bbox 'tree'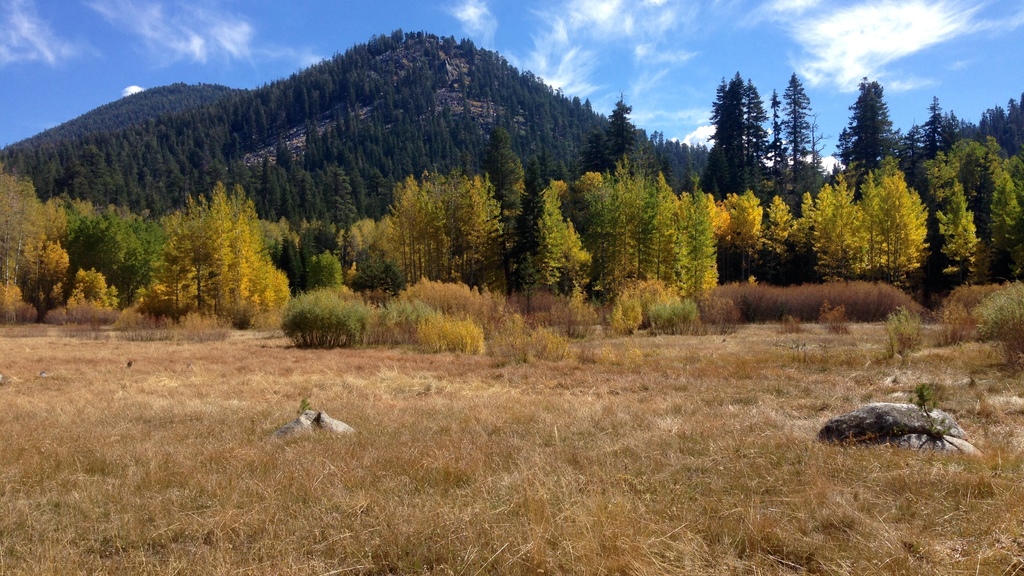
{"x1": 164, "y1": 184, "x2": 252, "y2": 307}
